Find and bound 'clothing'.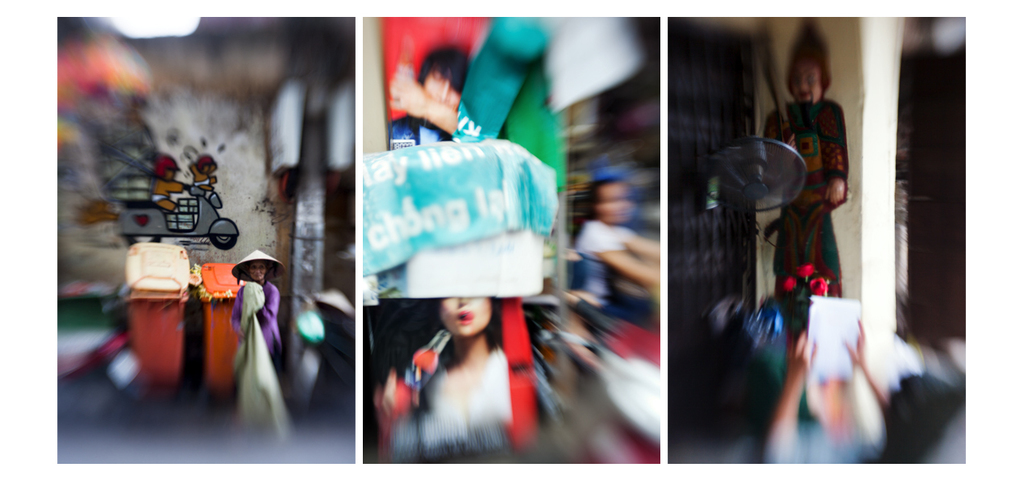
Bound: (373,296,535,449).
